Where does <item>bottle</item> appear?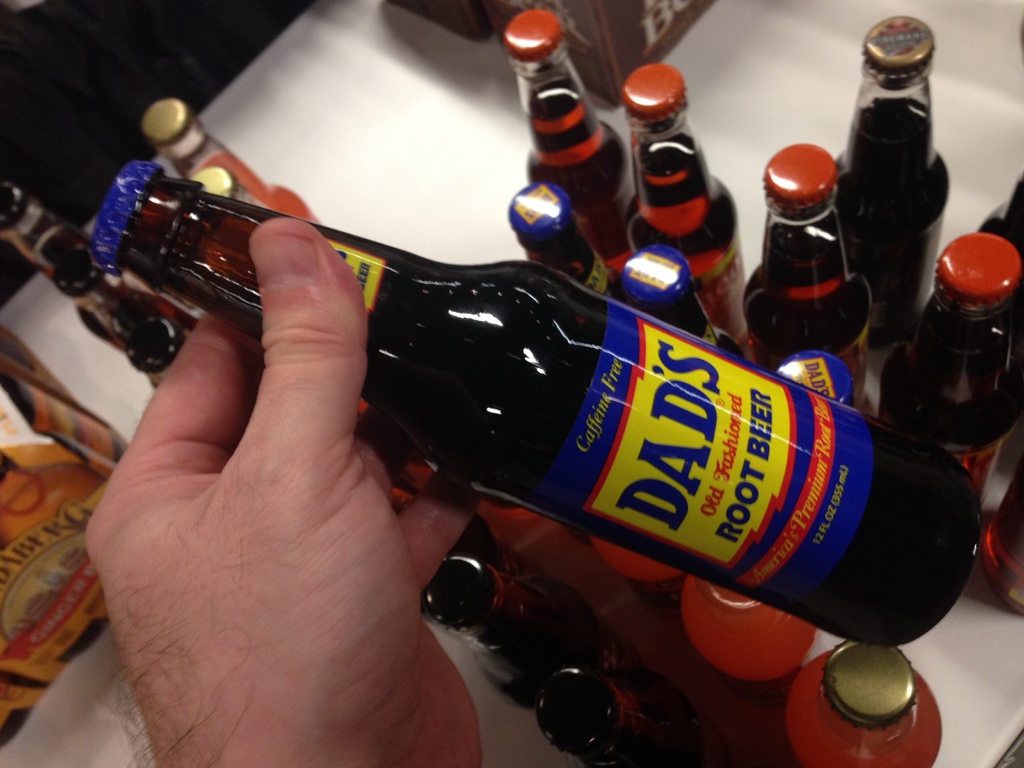
Appears at {"x1": 502, "y1": 180, "x2": 616, "y2": 298}.
